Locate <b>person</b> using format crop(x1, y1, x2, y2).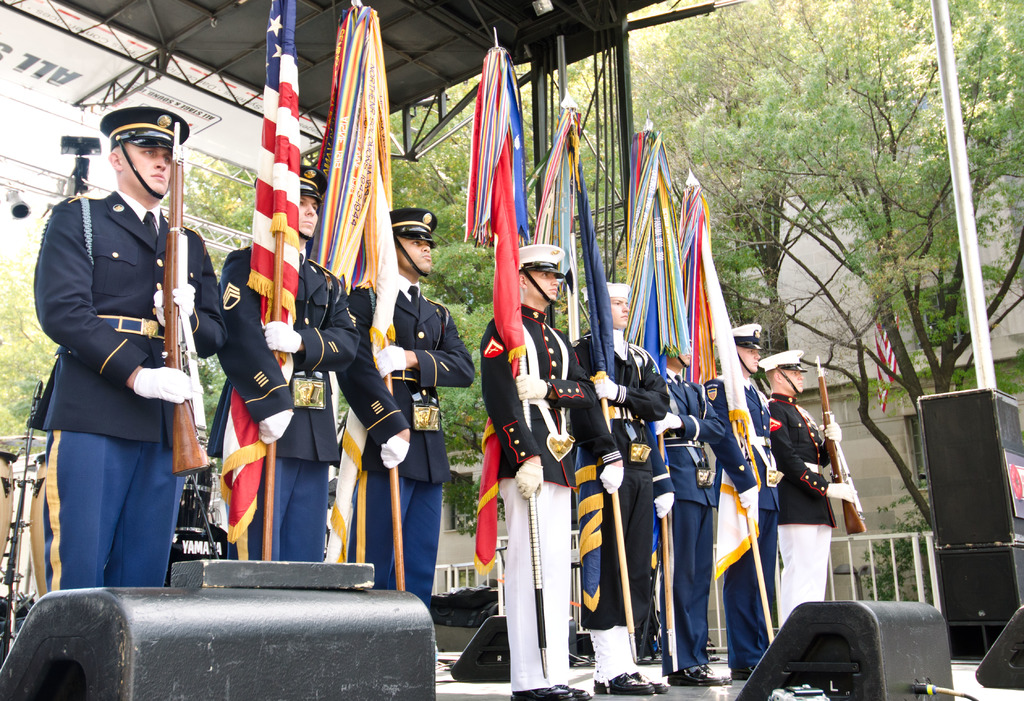
crop(575, 282, 671, 695).
